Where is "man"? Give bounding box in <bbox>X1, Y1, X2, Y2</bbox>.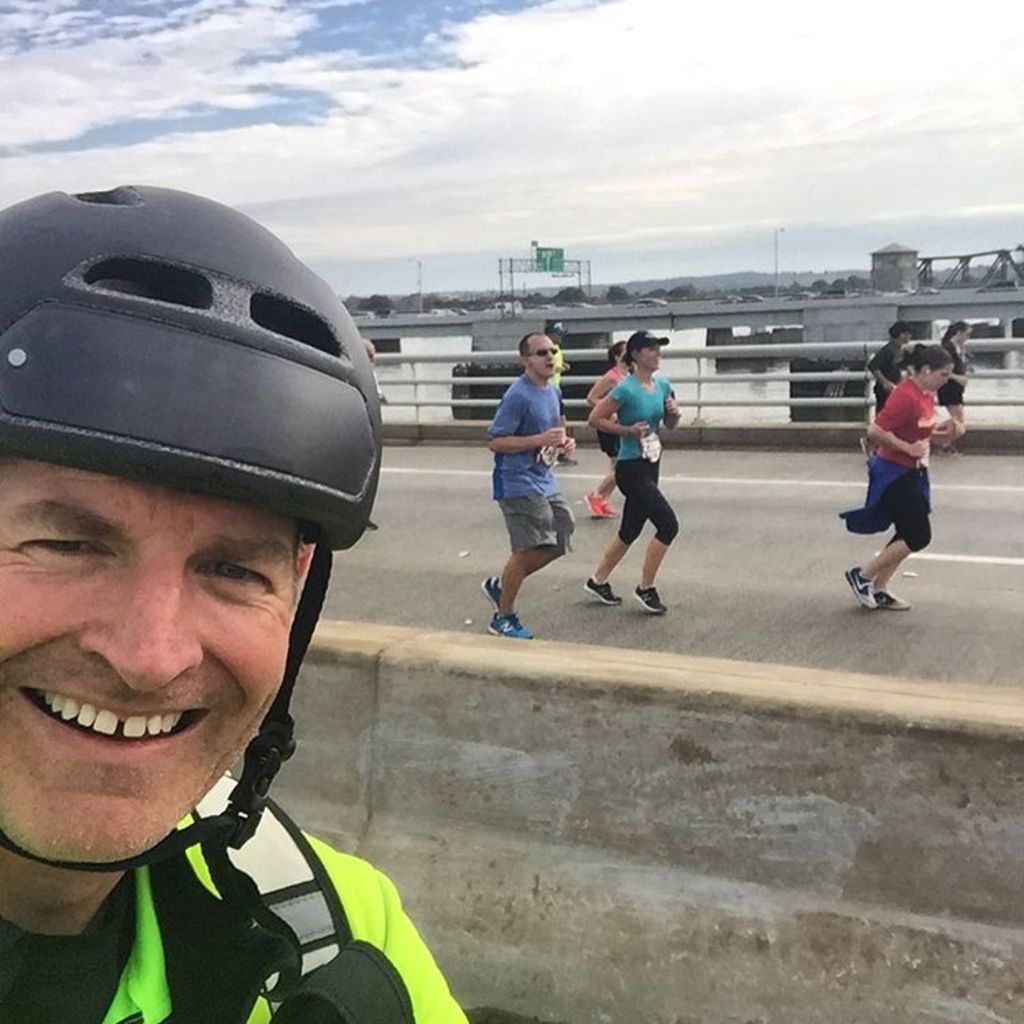
<bbox>478, 329, 573, 643</bbox>.
